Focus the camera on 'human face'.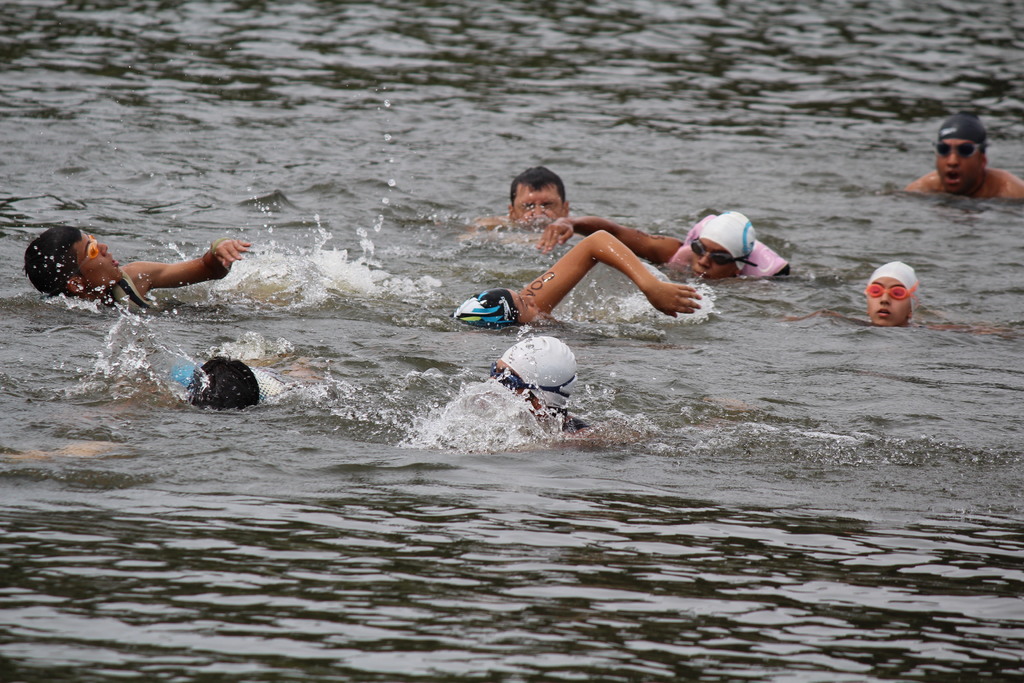
Focus region: 870:274:911:331.
